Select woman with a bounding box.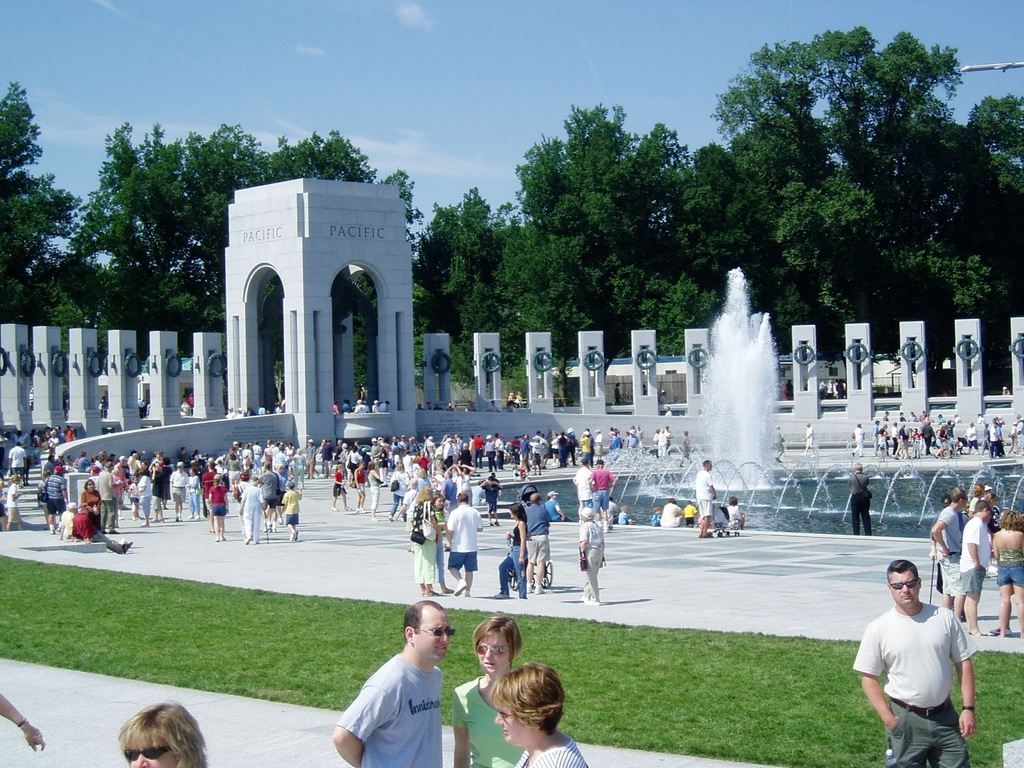
box(212, 476, 227, 538).
